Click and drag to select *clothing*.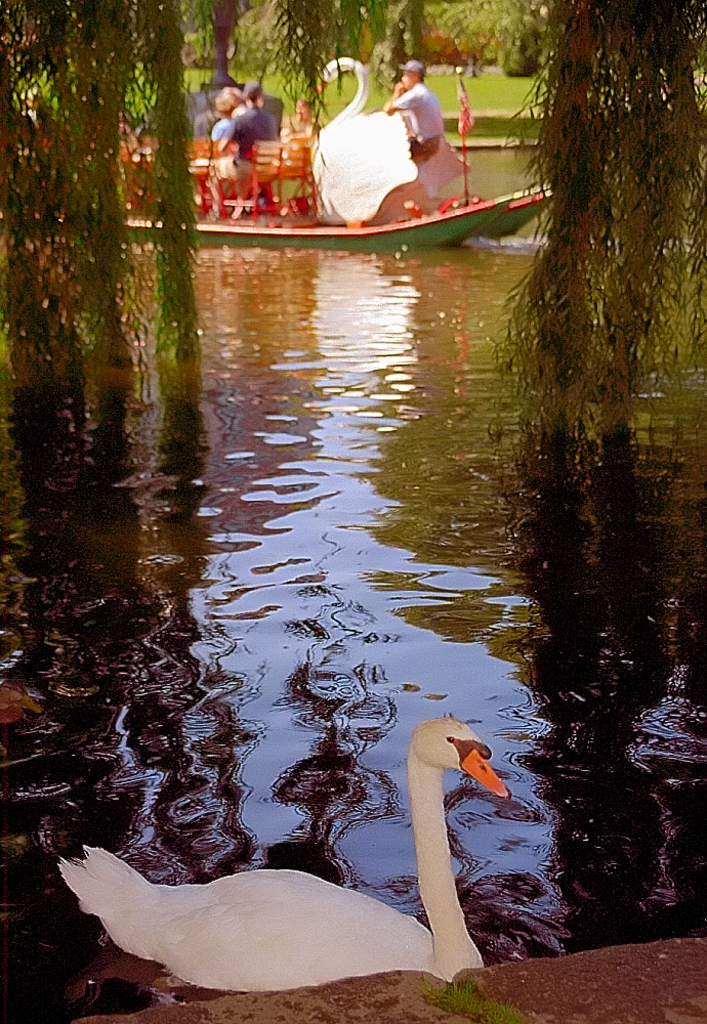
Selection: [224,100,278,176].
